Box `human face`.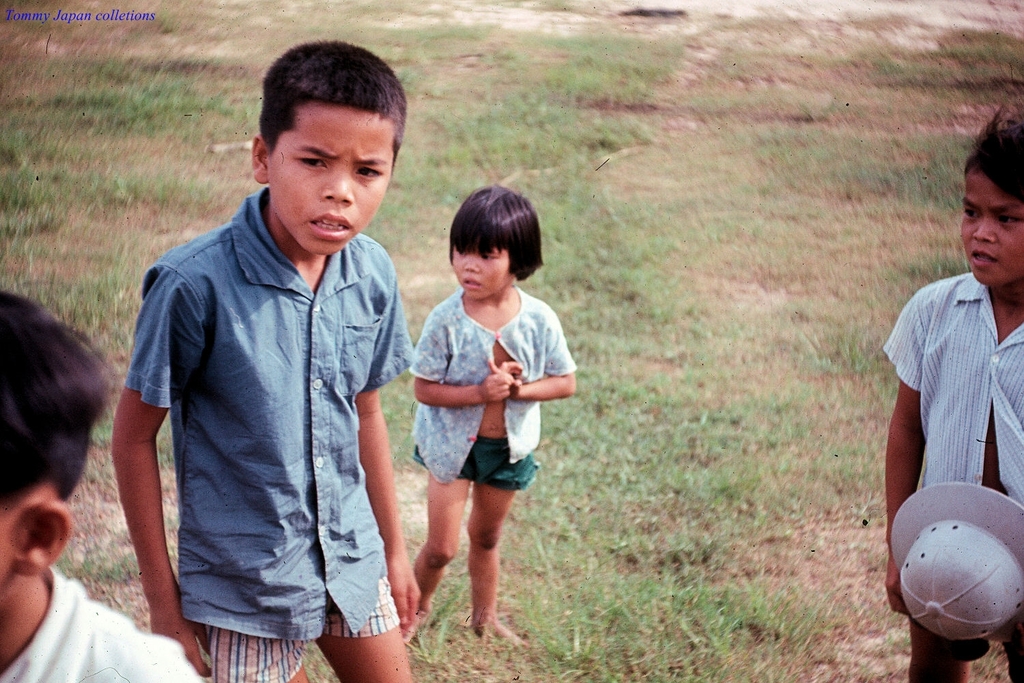
select_region(268, 100, 394, 256).
